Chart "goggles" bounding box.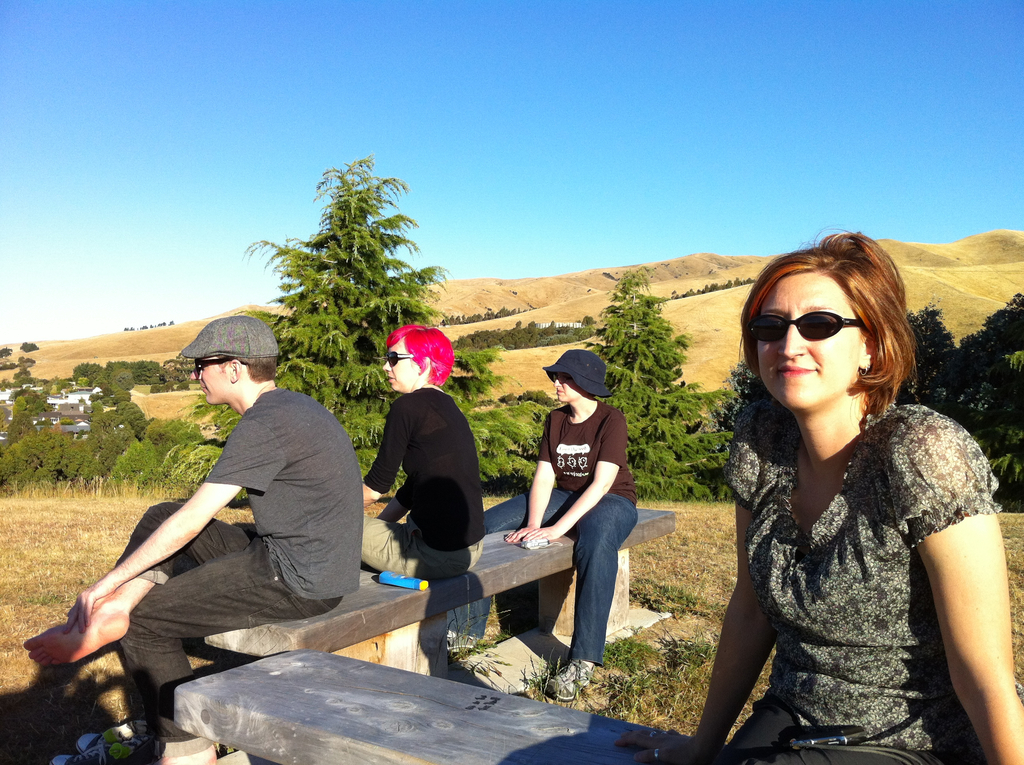
Charted: bbox(386, 348, 415, 367).
